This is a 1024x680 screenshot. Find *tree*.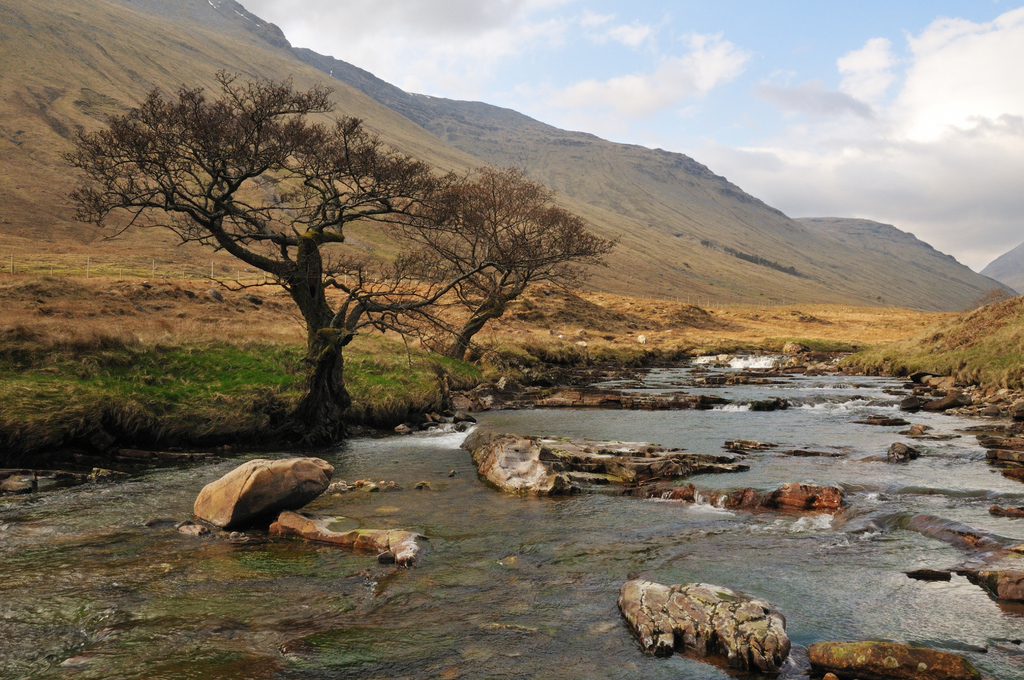
Bounding box: bbox(379, 164, 630, 353).
